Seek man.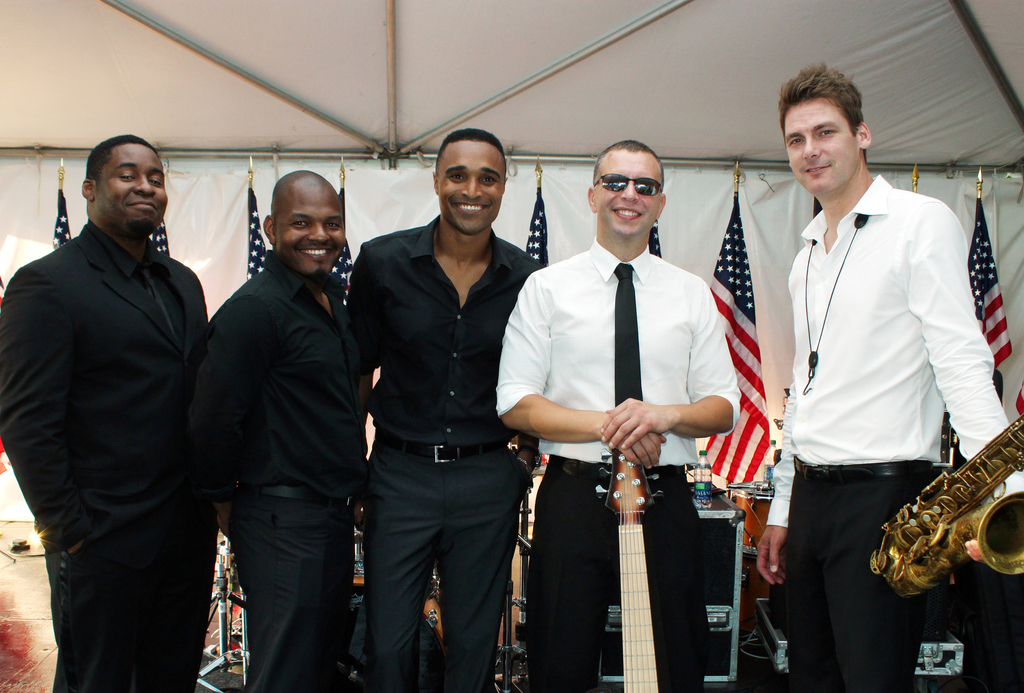
{"left": 495, "top": 141, "right": 740, "bottom": 692}.
